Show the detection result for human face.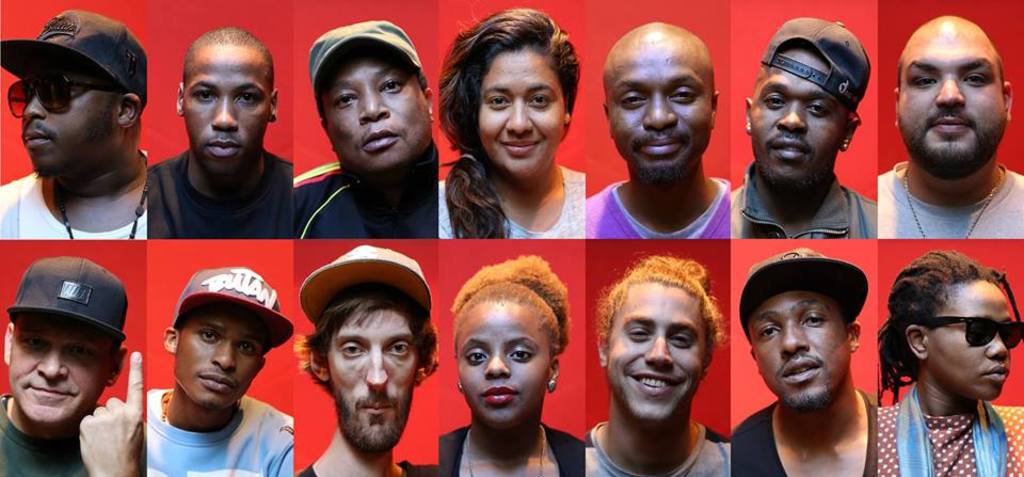
box=[607, 279, 706, 424].
